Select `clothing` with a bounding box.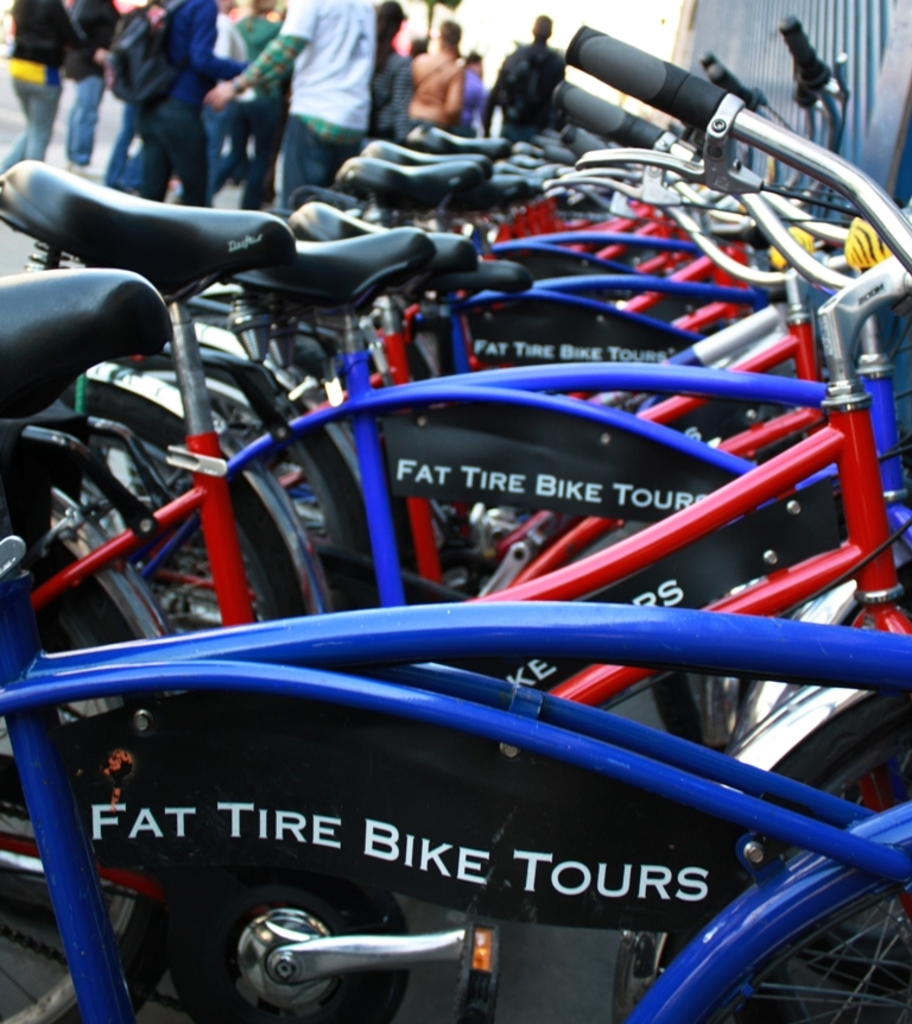
x1=232, y1=0, x2=373, y2=189.
